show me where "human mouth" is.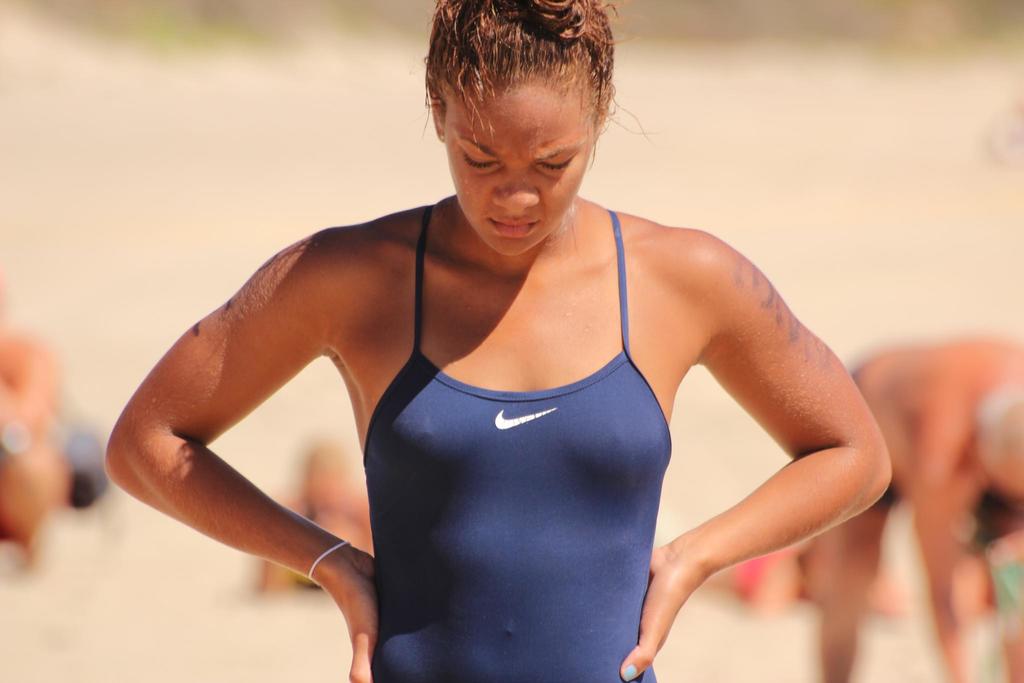
"human mouth" is at [493,215,538,237].
